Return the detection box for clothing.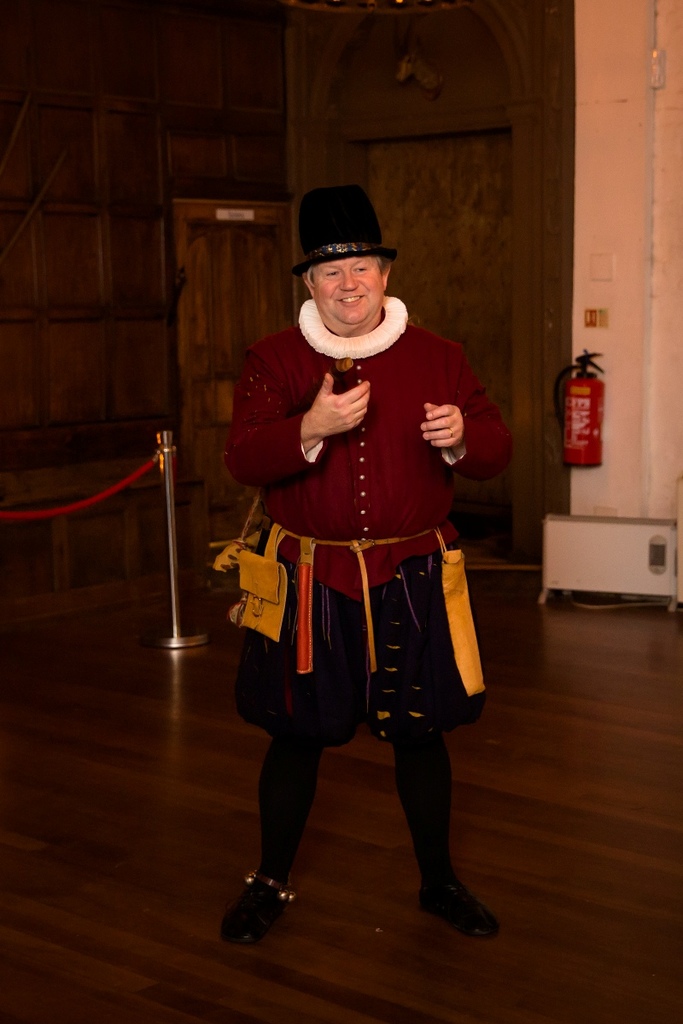
box=[231, 345, 486, 769].
